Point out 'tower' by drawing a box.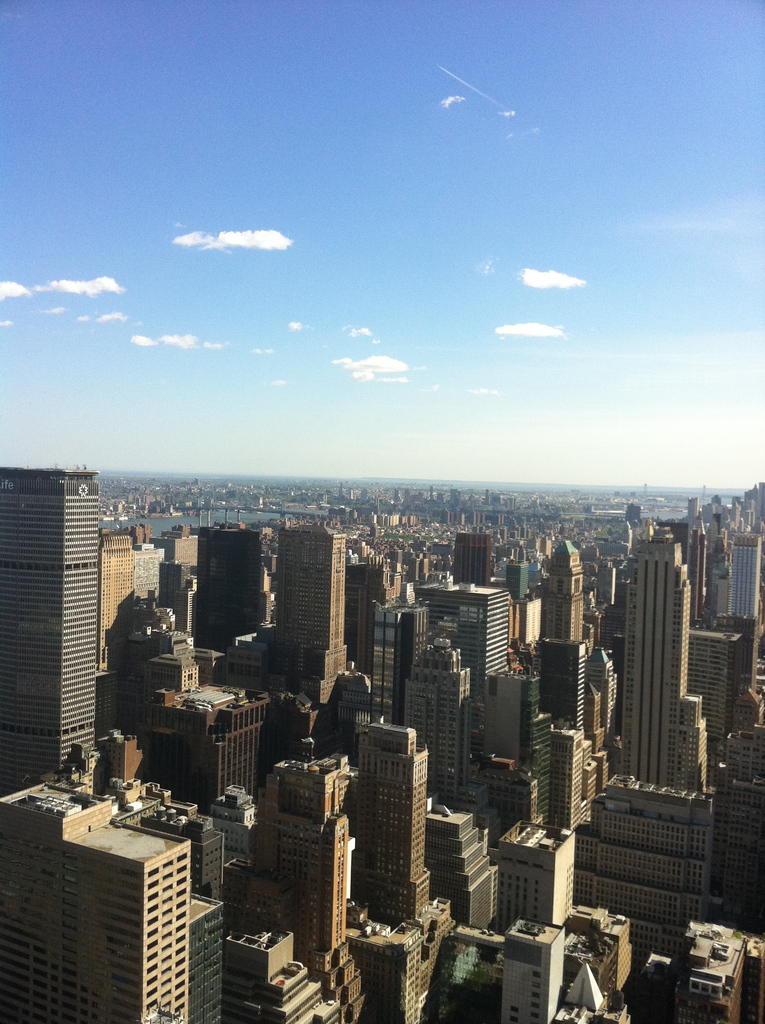
bbox=(694, 722, 764, 935).
